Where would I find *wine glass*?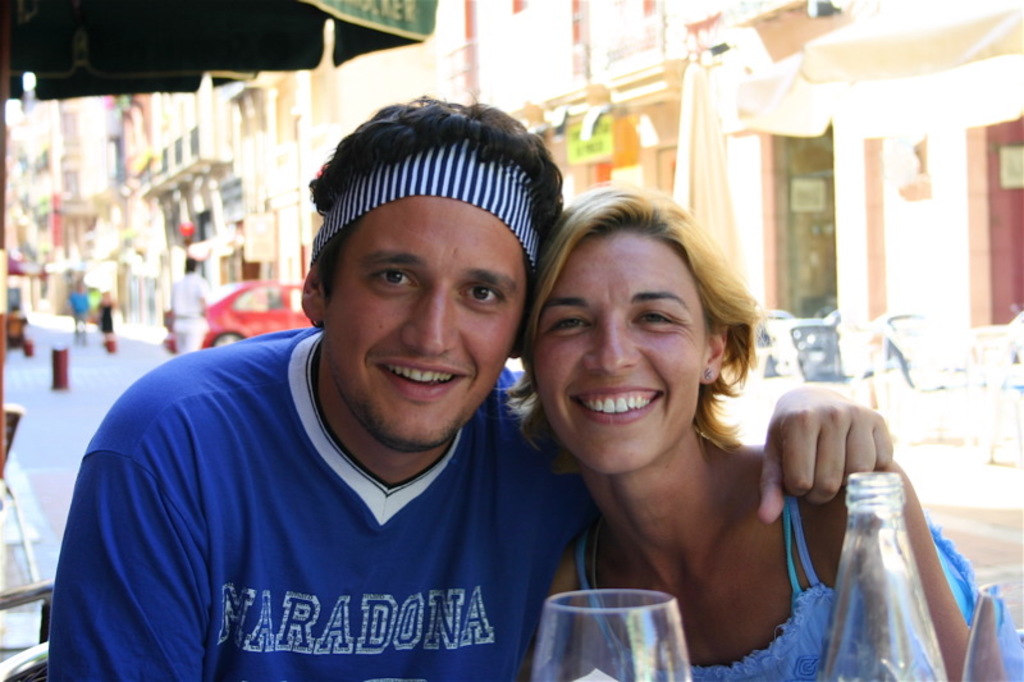
At {"x1": 965, "y1": 569, "x2": 1023, "y2": 681}.
